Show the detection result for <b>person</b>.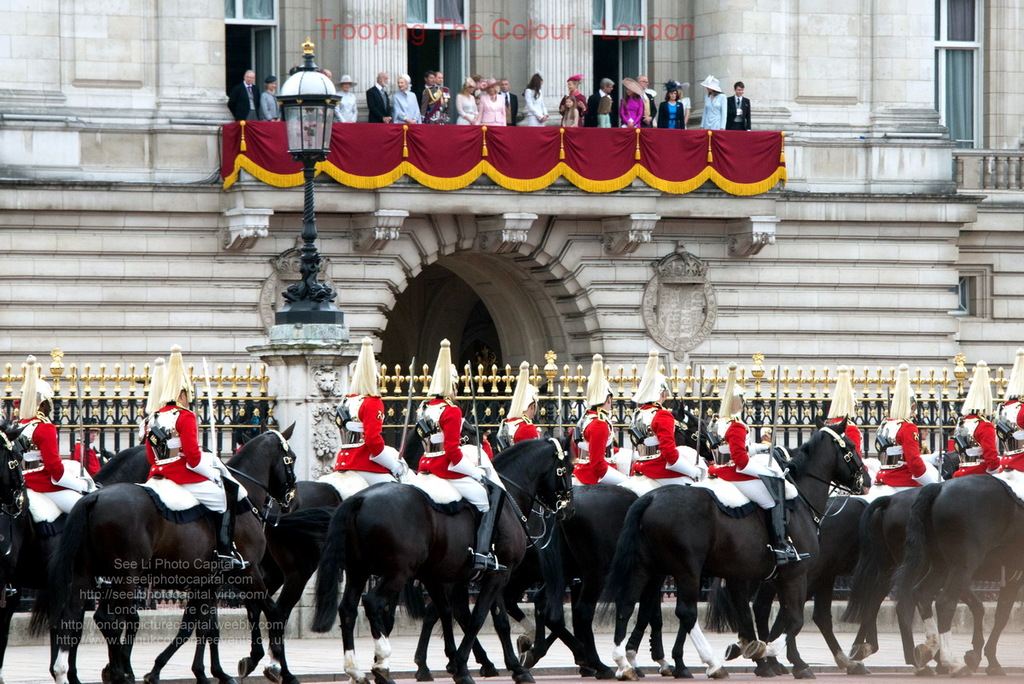
(137, 385, 252, 573).
